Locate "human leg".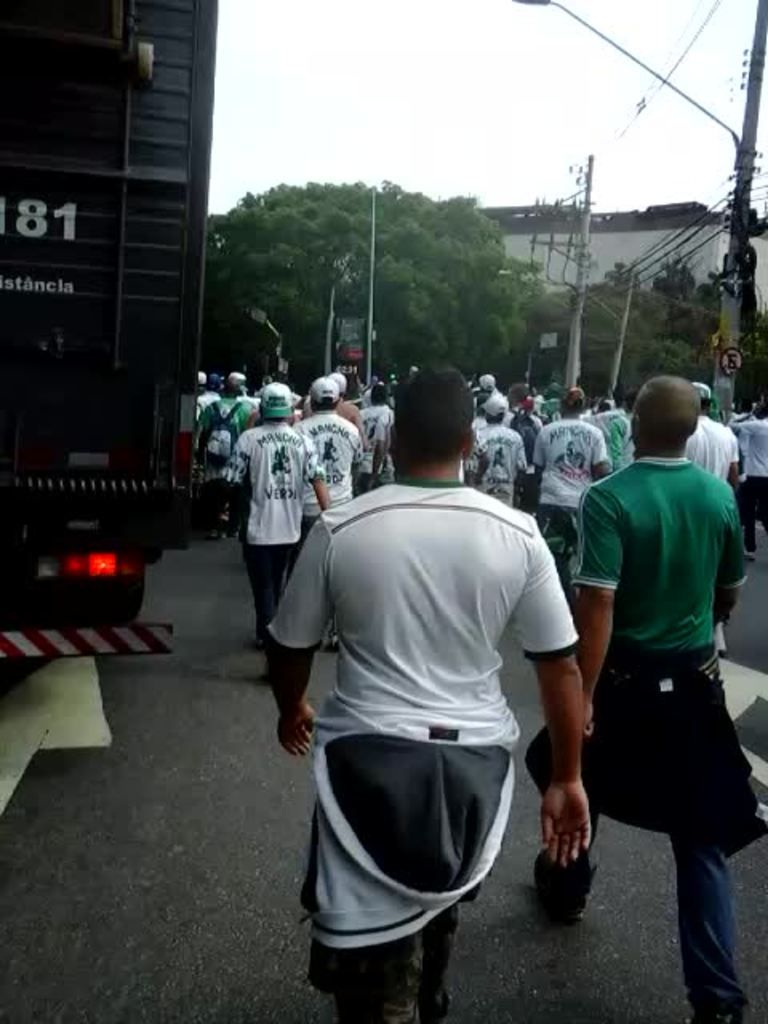
Bounding box: [left=739, top=474, right=755, bottom=560].
